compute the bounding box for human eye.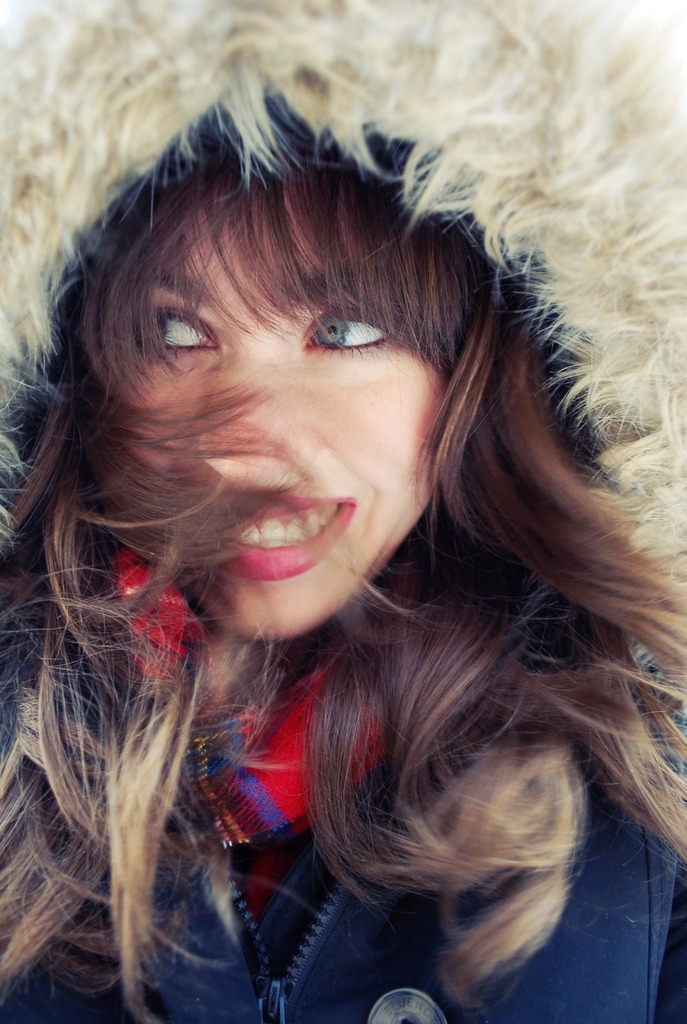
297:303:395:362.
